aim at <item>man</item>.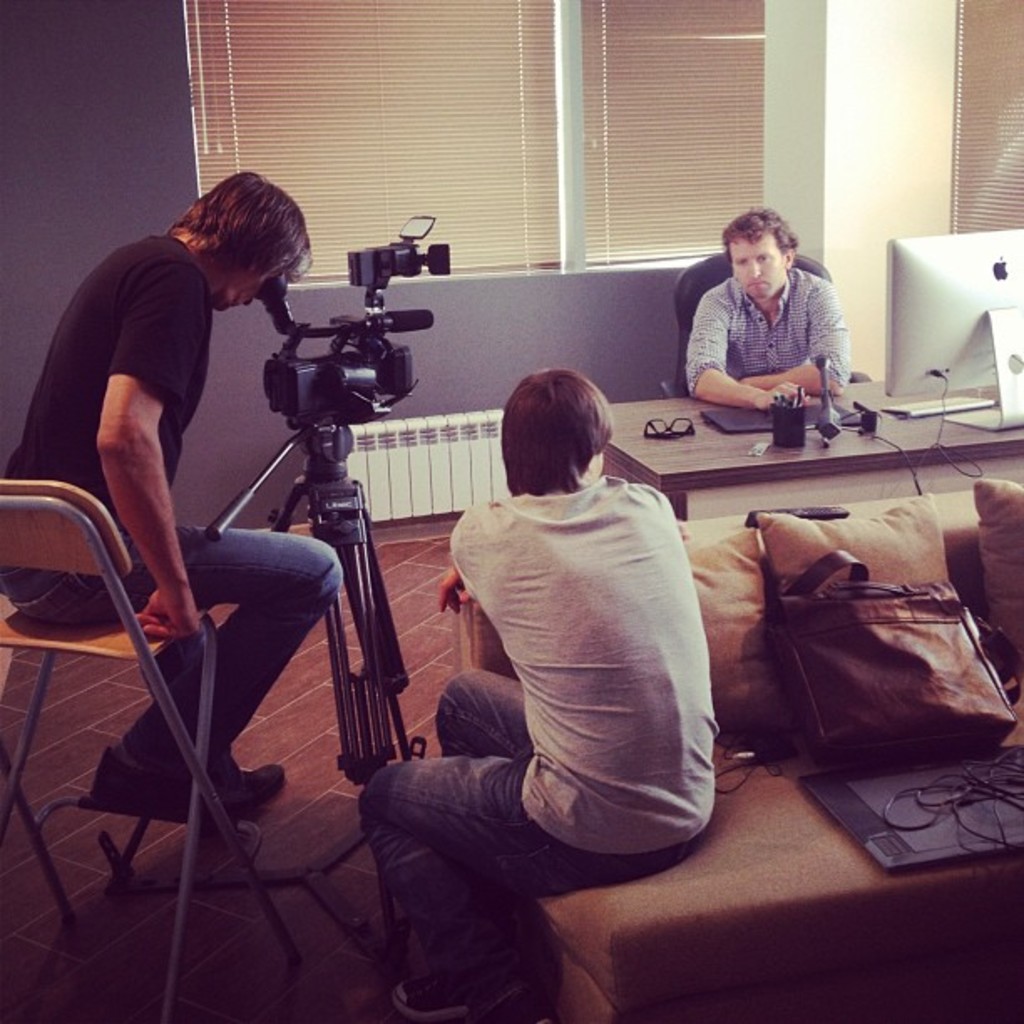
Aimed at left=2, top=167, right=345, bottom=827.
